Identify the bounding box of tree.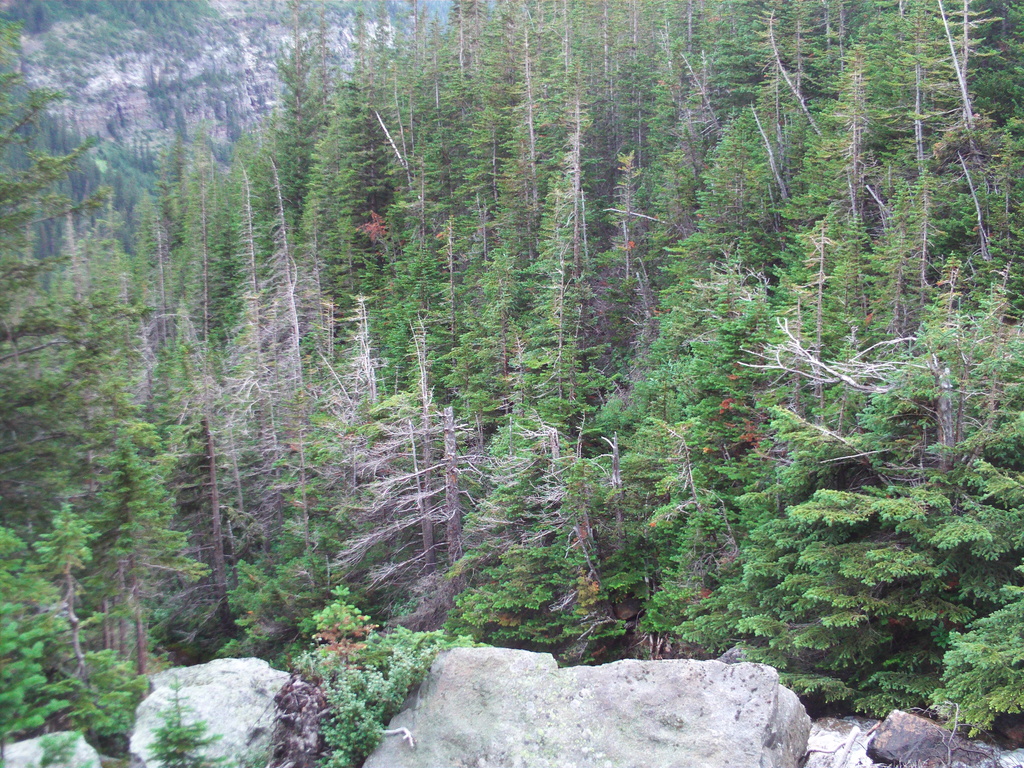
0,519,73,740.
